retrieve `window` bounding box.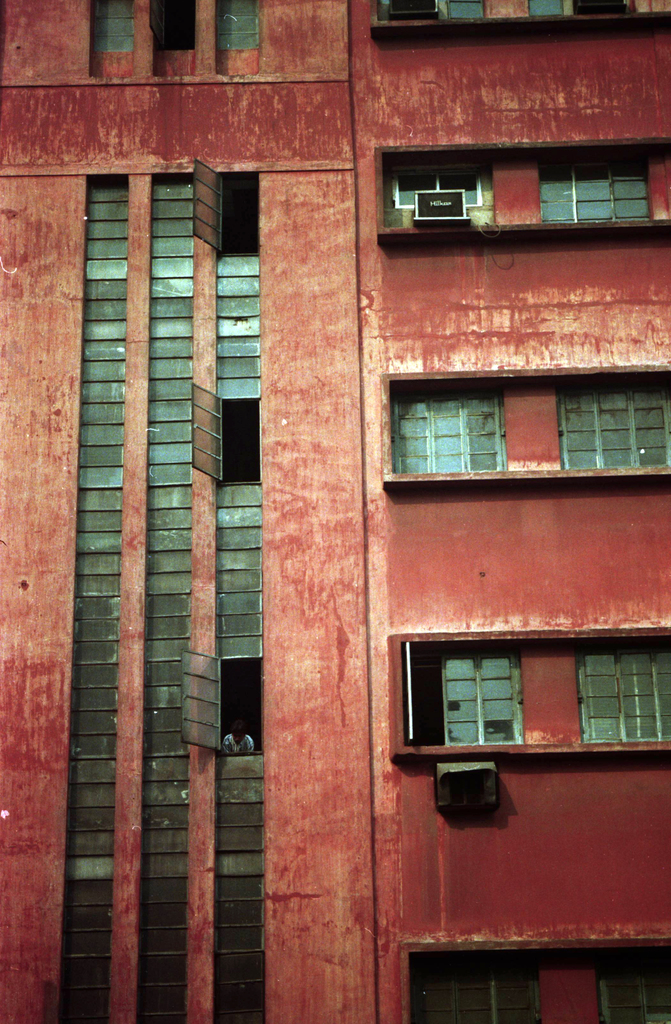
Bounding box: 597, 943, 670, 1023.
